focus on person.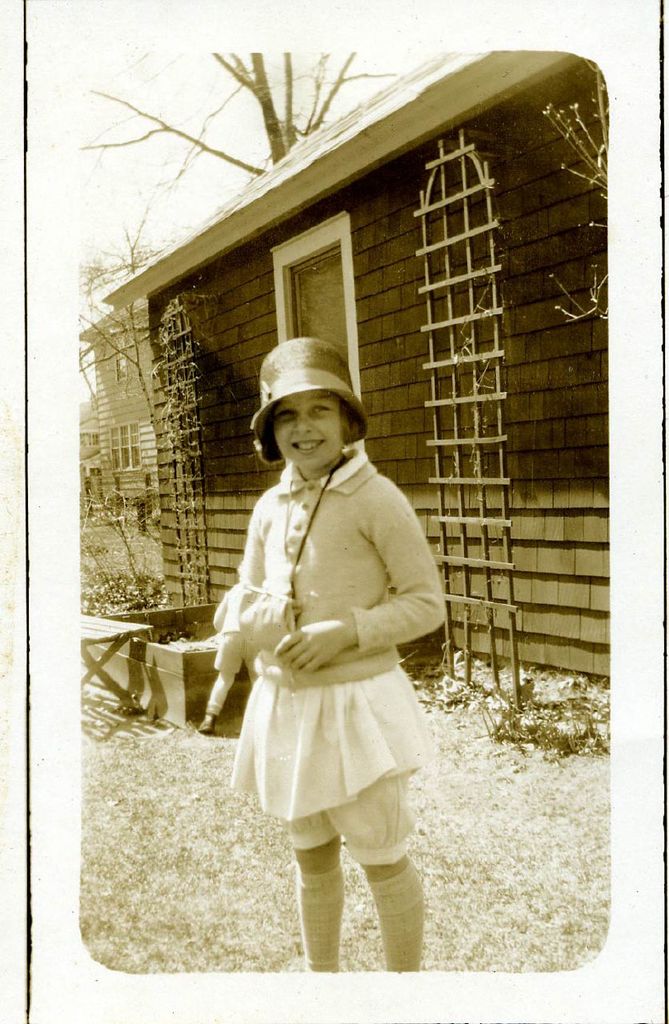
Focused at x1=203 y1=344 x2=447 y2=1006.
